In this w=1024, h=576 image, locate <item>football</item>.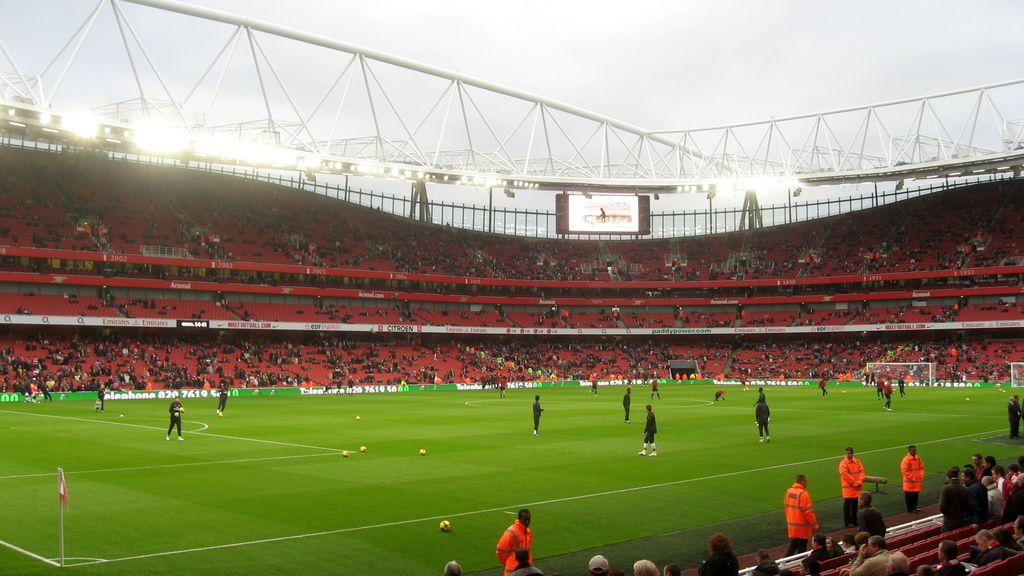
Bounding box: l=963, t=396, r=972, b=406.
